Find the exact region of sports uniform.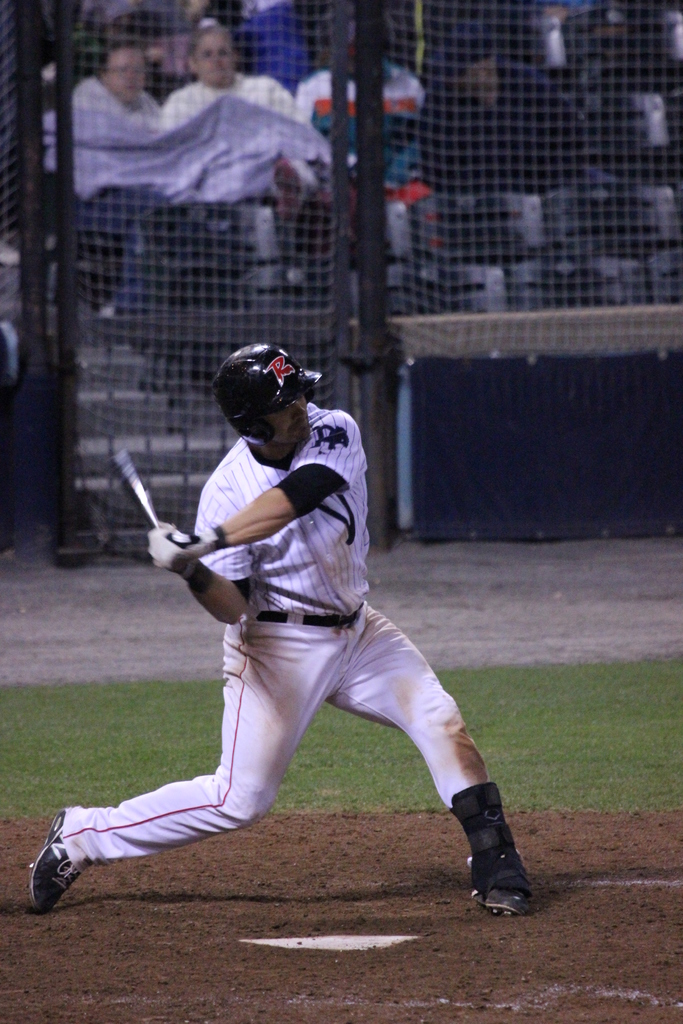
Exact region: (173,71,295,147).
